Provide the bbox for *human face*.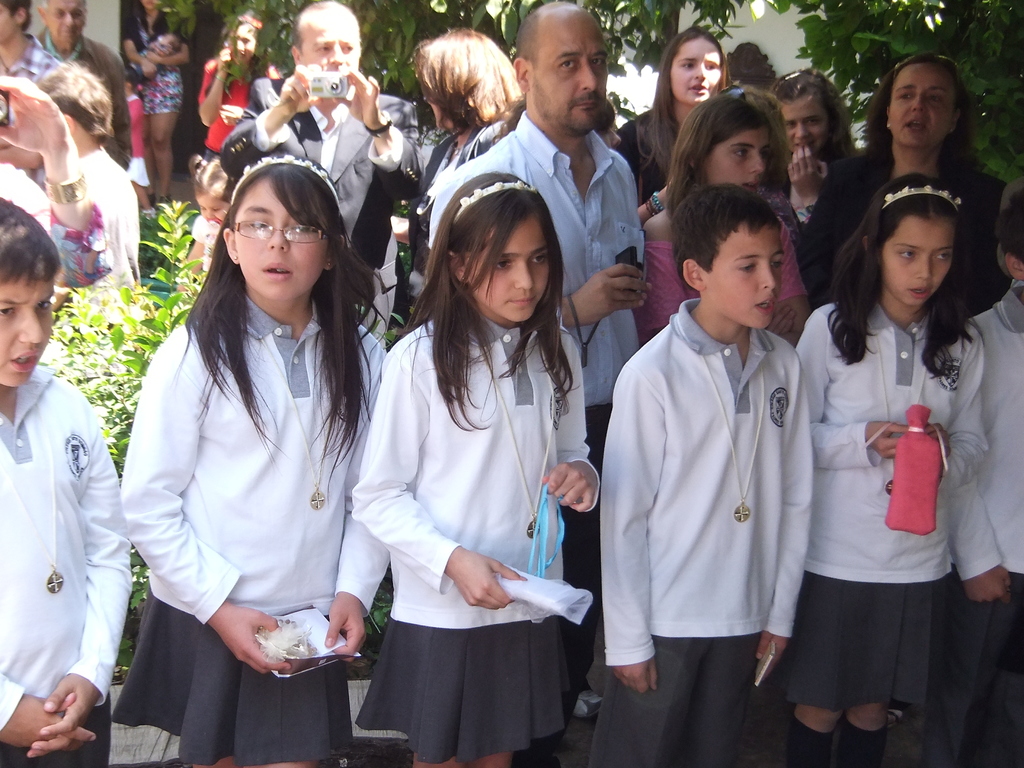
(890,64,956,152).
